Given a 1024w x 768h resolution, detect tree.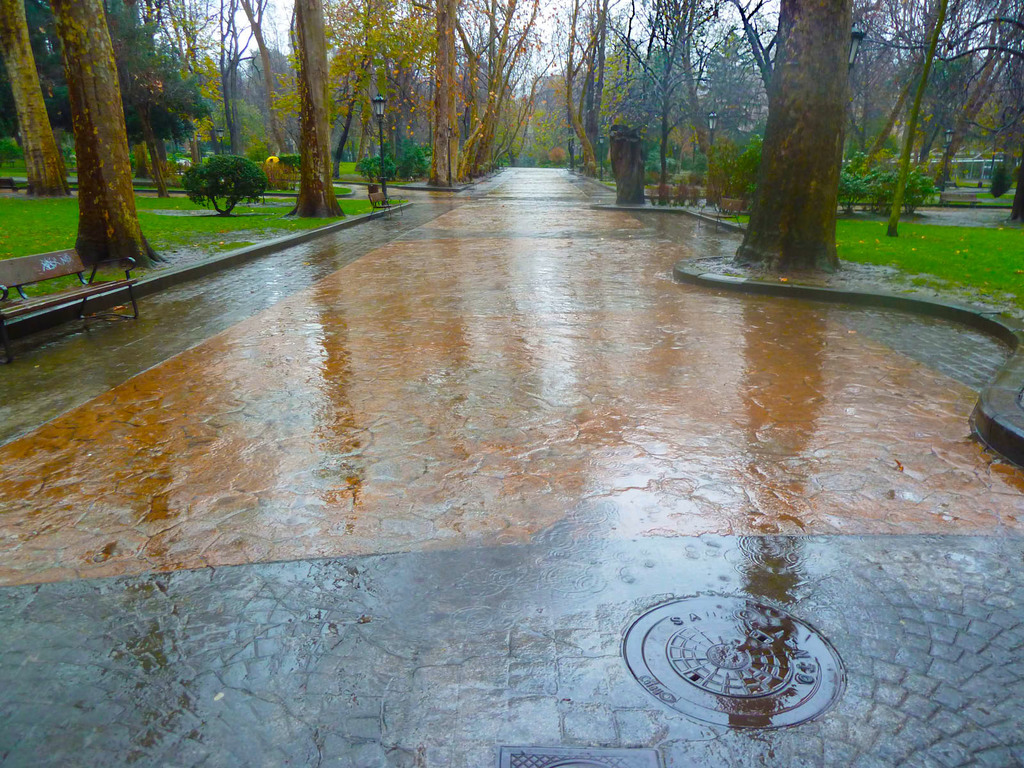
rect(420, 0, 460, 191).
